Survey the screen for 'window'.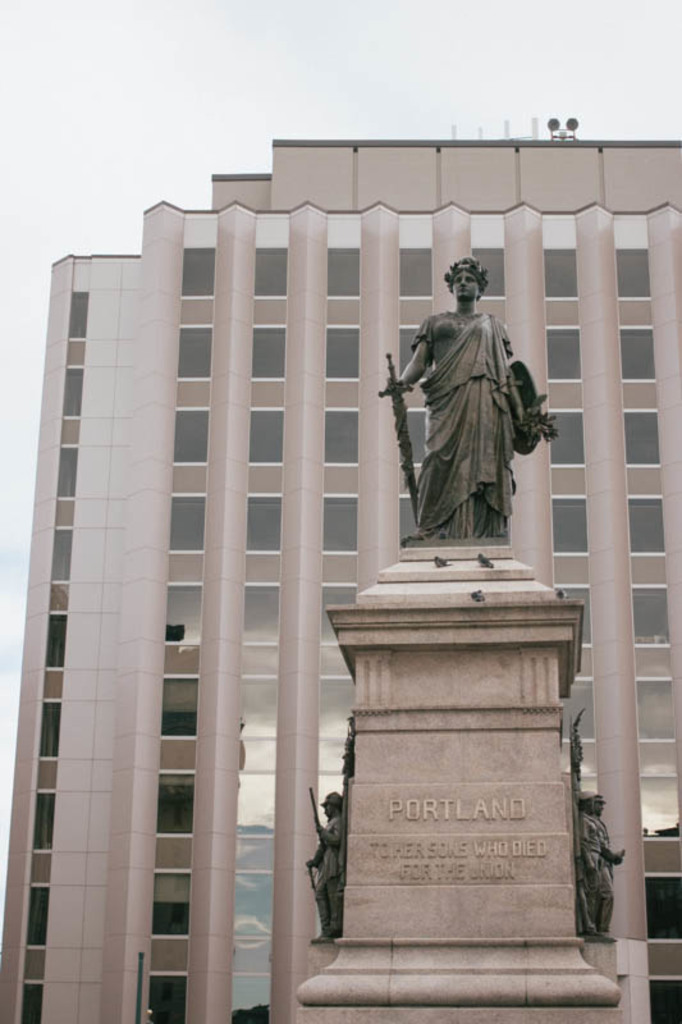
Survey found: region(402, 247, 431, 298).
